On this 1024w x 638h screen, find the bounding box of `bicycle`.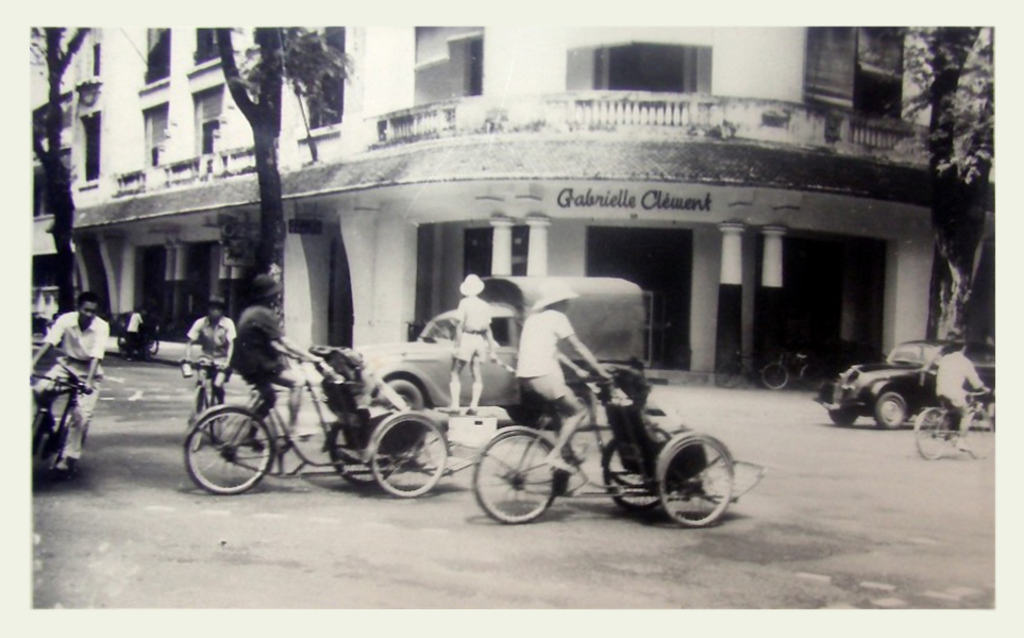
Bounding box: region(709, 338, 773, 390).
